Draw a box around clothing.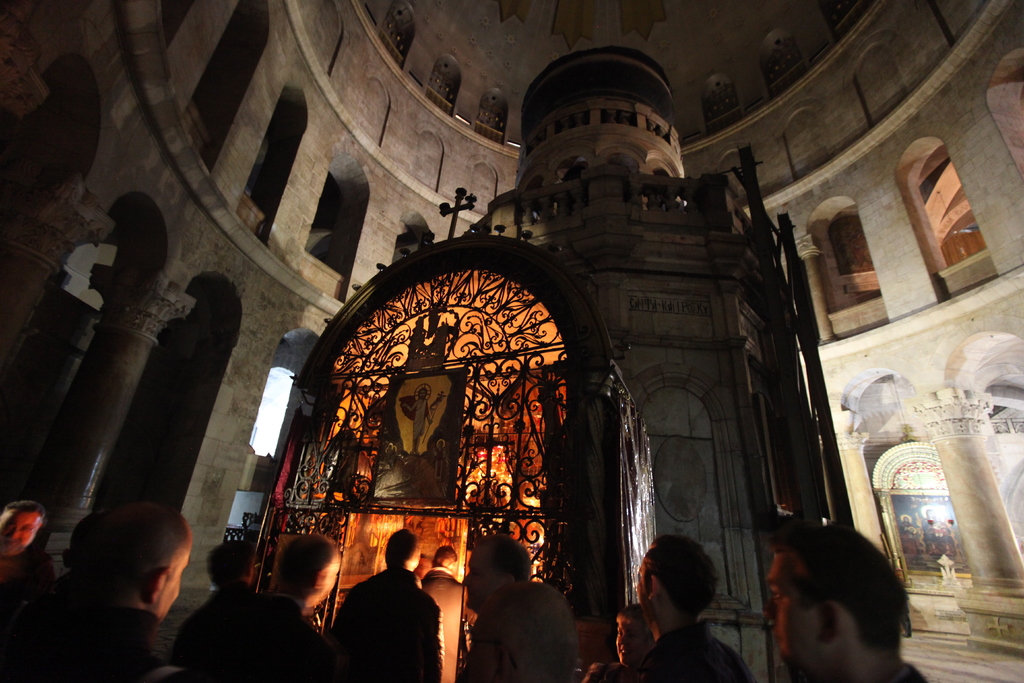
[x1=164, y1=582, x2=255, y2=682].
